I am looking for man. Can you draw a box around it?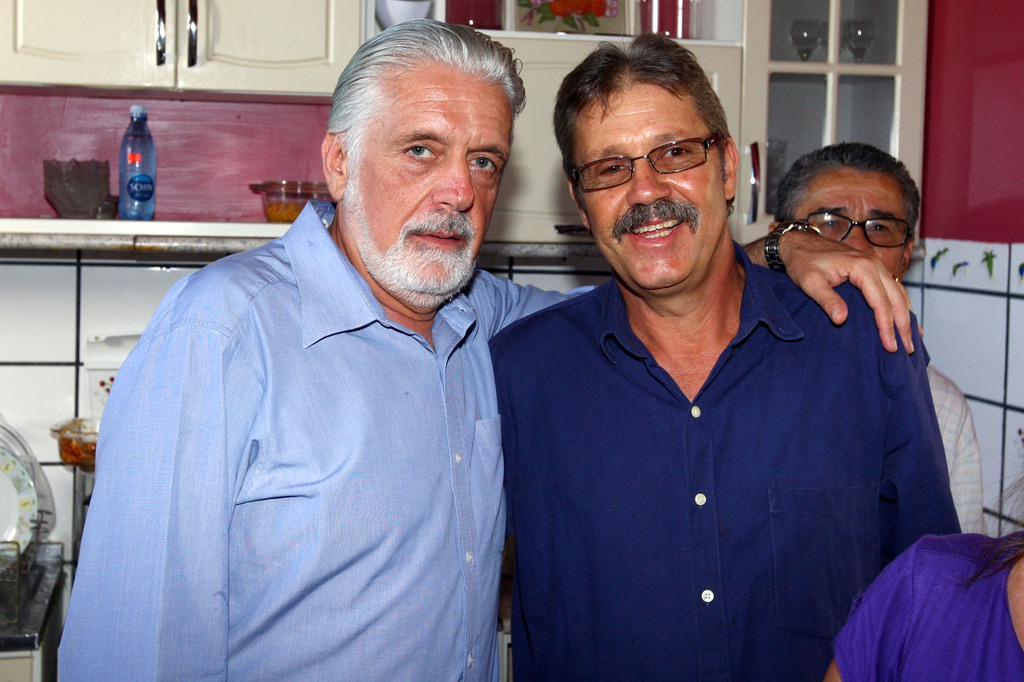
Sure, the bounding box is (47, 7, 918, 681).
